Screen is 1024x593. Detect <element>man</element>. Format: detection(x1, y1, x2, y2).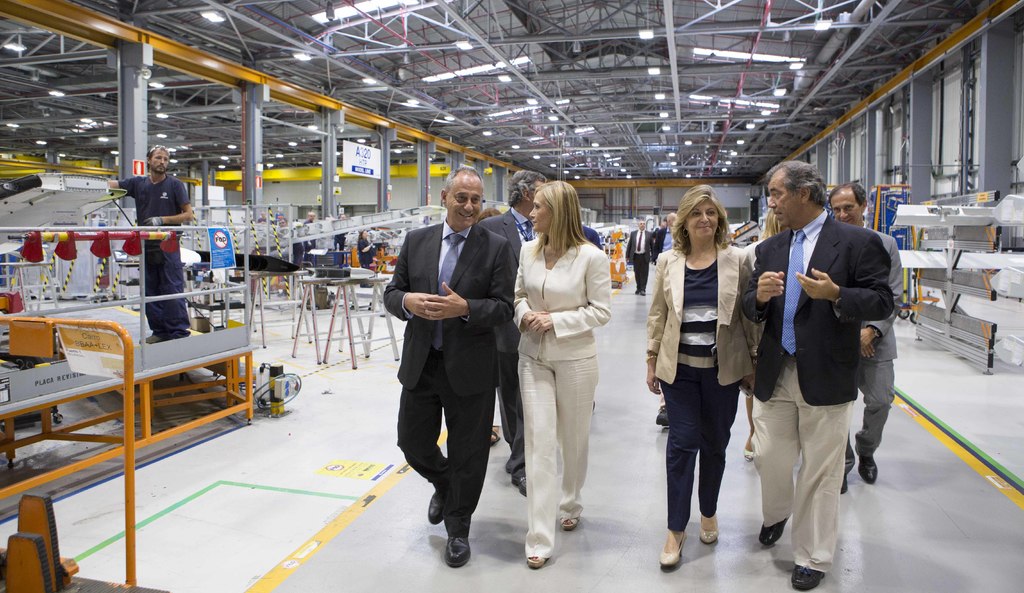
detection(383, 170, 520, 569).
